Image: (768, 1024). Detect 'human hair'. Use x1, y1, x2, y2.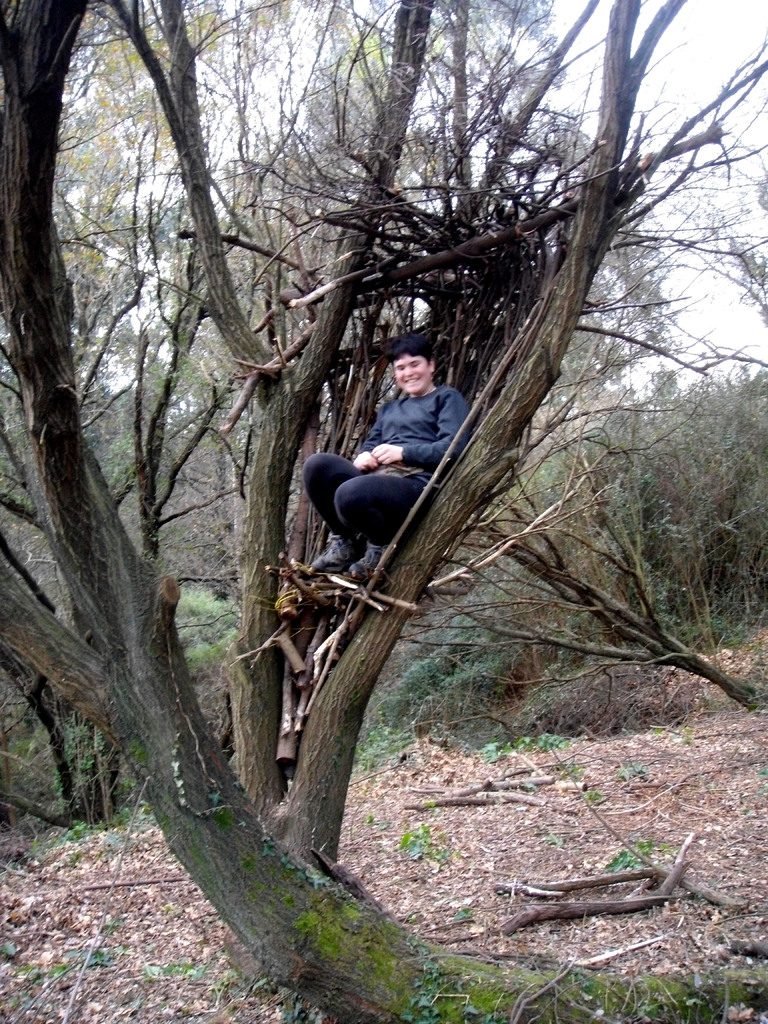
387, 332, 434, 363.
